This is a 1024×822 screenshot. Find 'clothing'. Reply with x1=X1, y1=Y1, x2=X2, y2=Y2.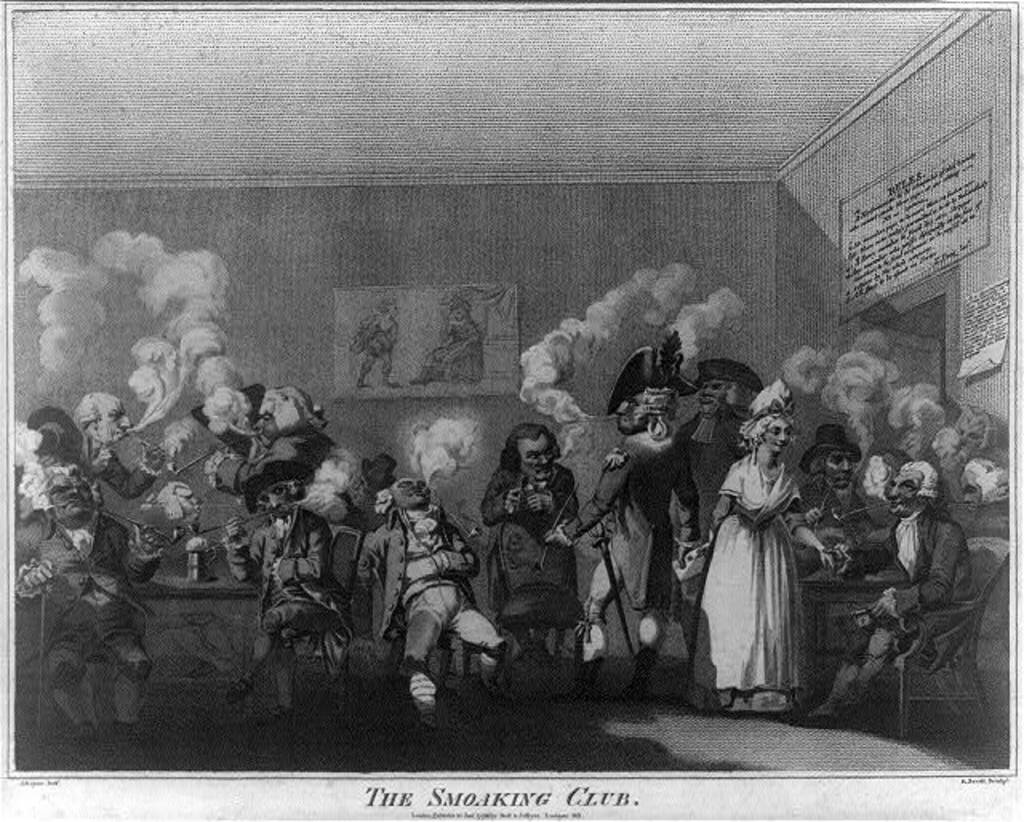
x1=419, y1=312, x2=483, y2=377.
